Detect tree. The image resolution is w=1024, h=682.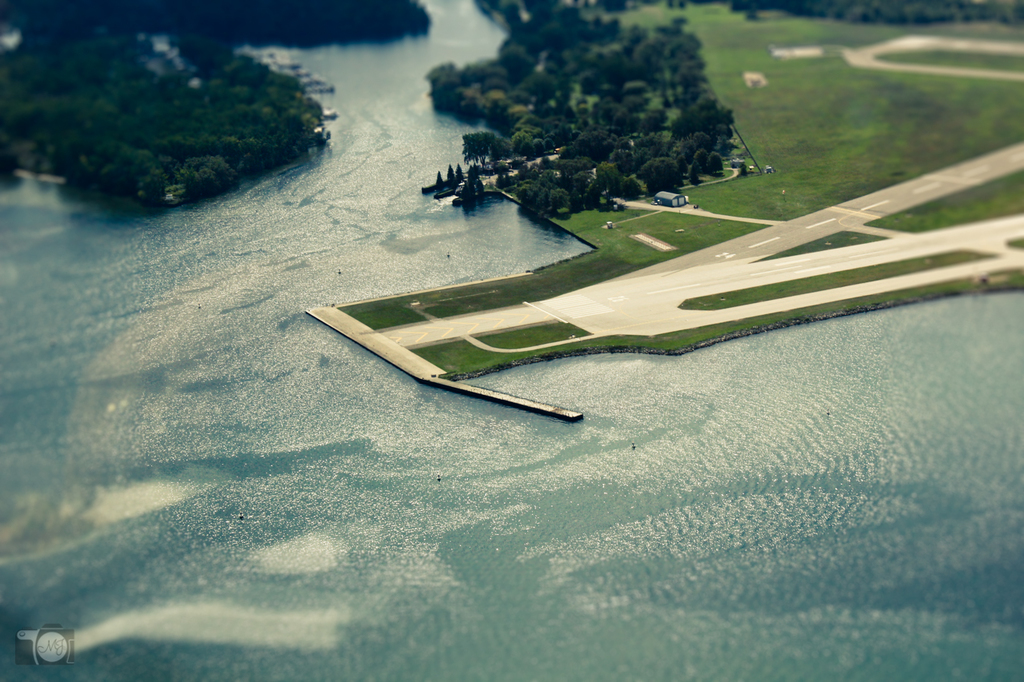
[left=456, top=162, right=464, bottom=181].
